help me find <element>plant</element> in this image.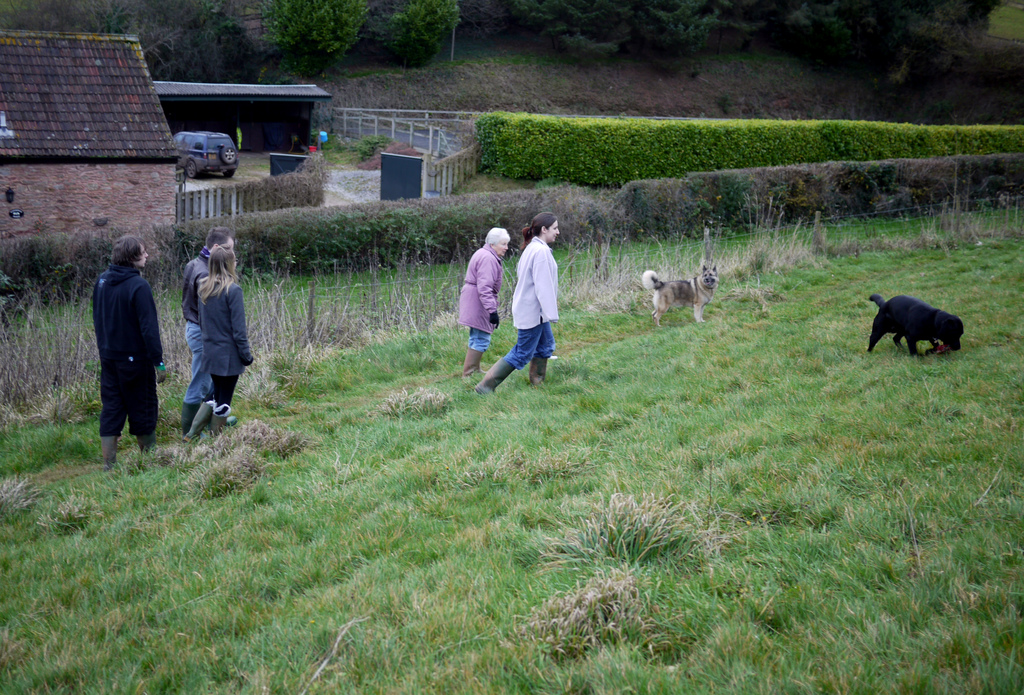
Found it: locate(250, 0, 369, 67).
